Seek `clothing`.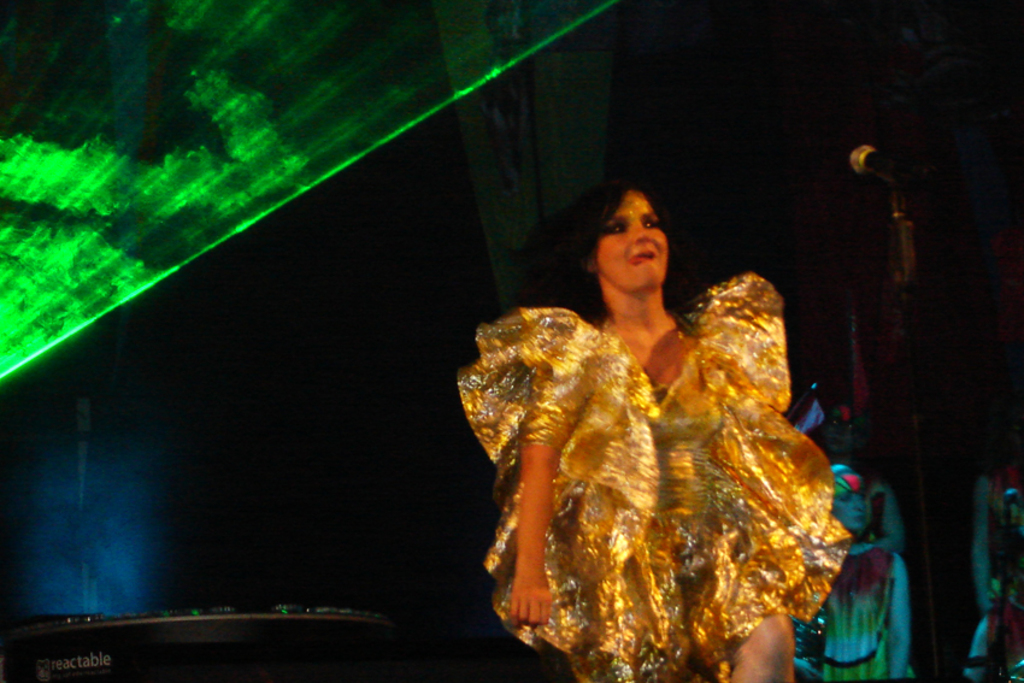
l=817, t=542, r=912, b=682.
